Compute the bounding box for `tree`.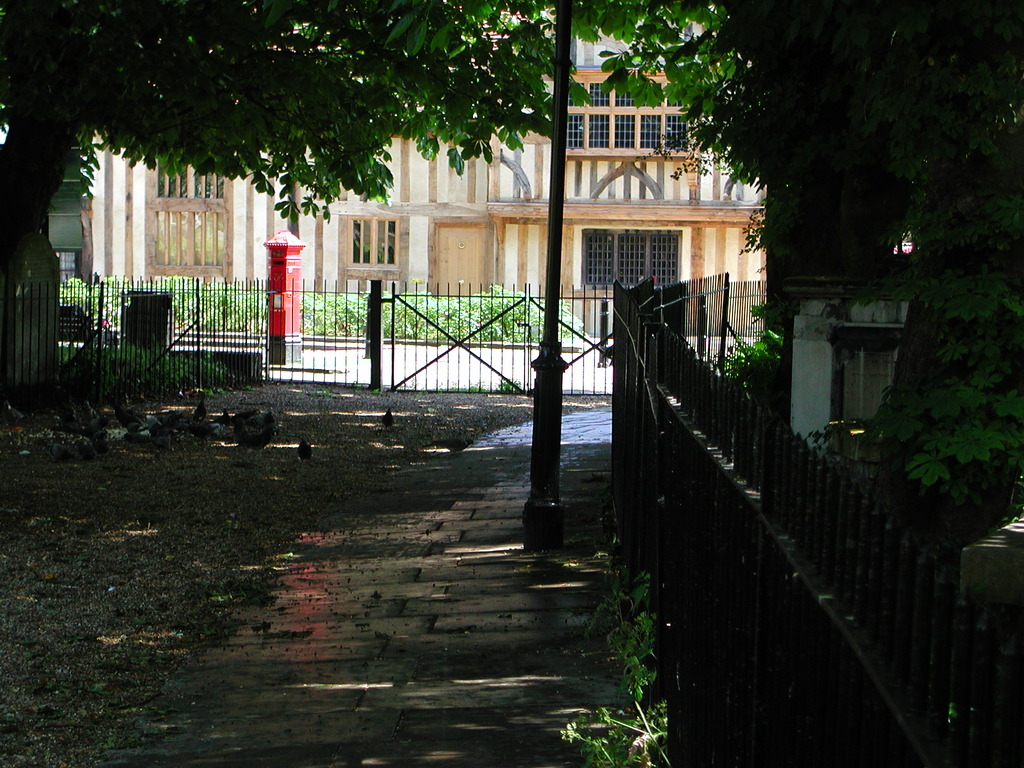
box(0, 0, 616, 394).
